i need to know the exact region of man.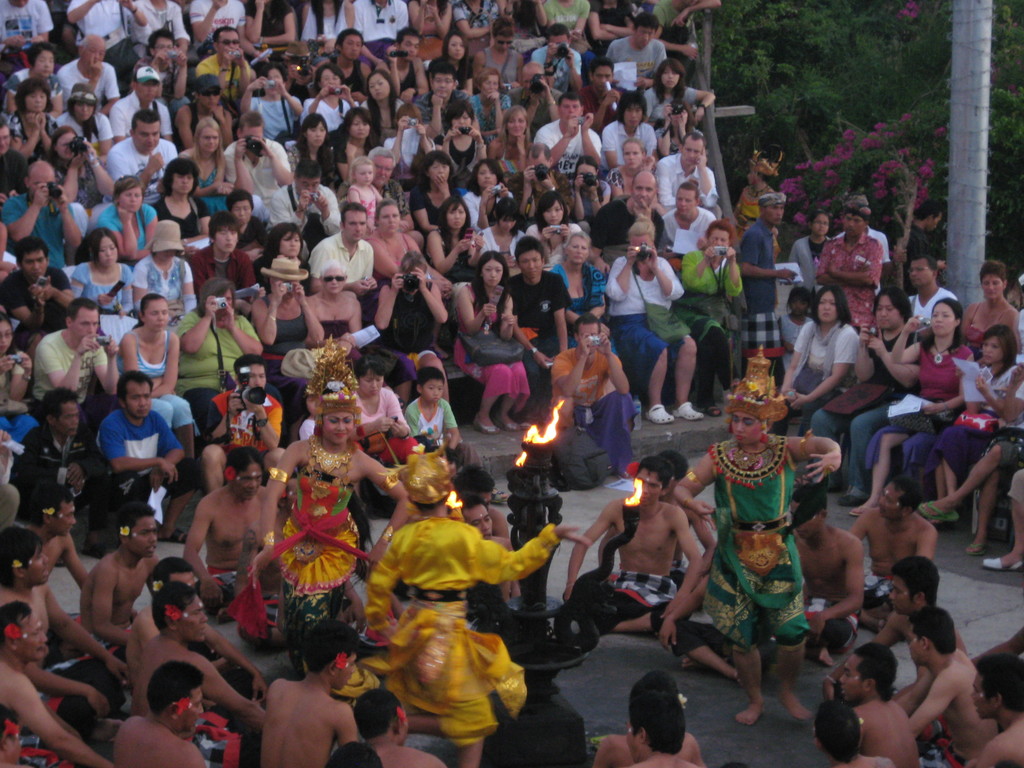
Region: 604 11 666 89.
